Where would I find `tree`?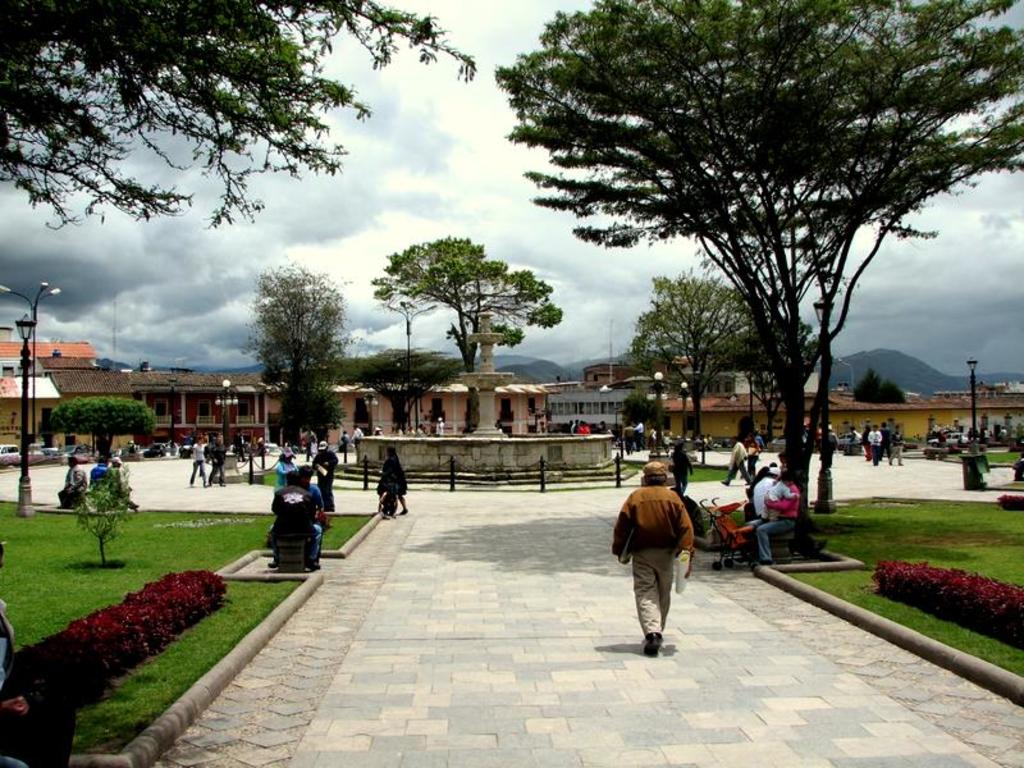
At 54/397/152/466.
